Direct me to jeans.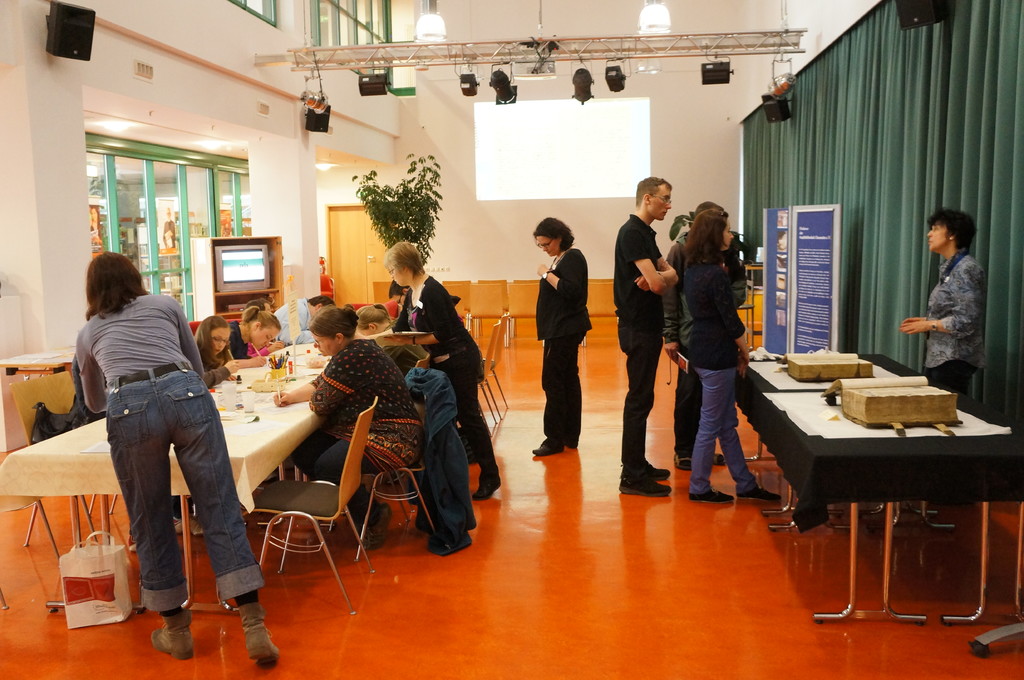
Direction: [x1=438, y1=361, x2=498, y2=475].
